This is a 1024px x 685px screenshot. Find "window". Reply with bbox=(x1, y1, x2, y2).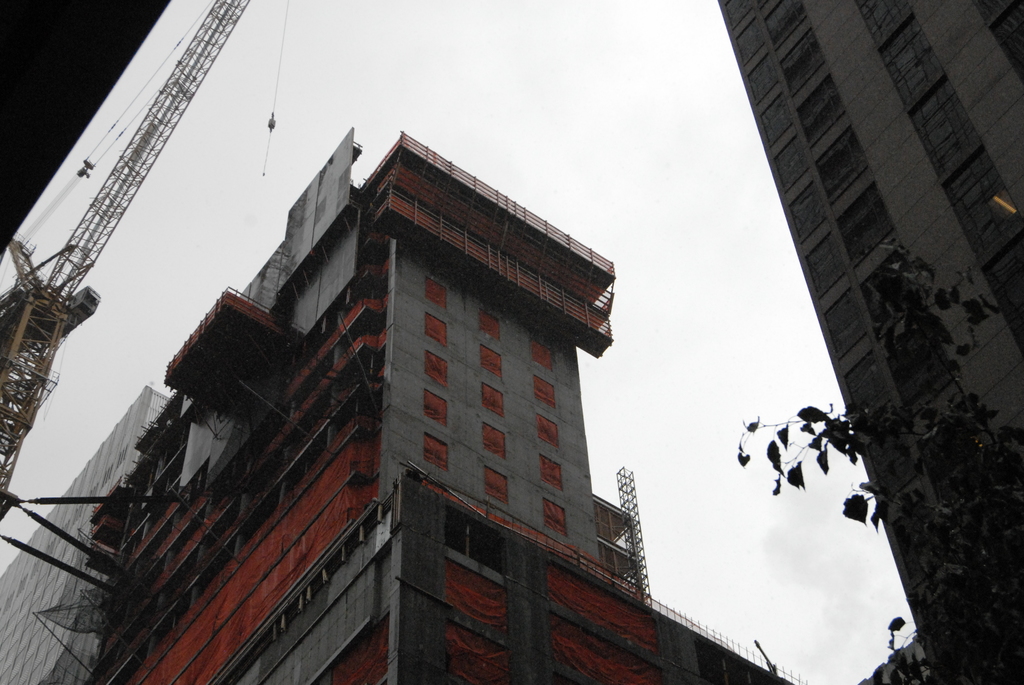
bbox=(423, 315, 444, 345).
